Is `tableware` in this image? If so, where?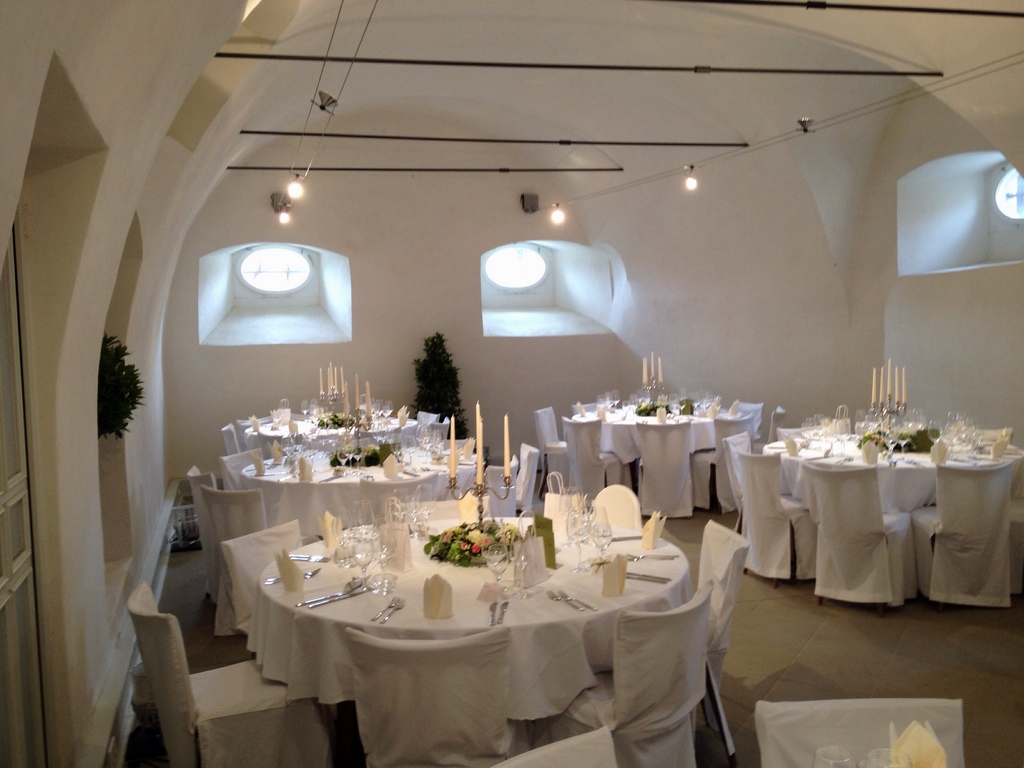
Yes, at select_region(561, 591, 595, 609).
